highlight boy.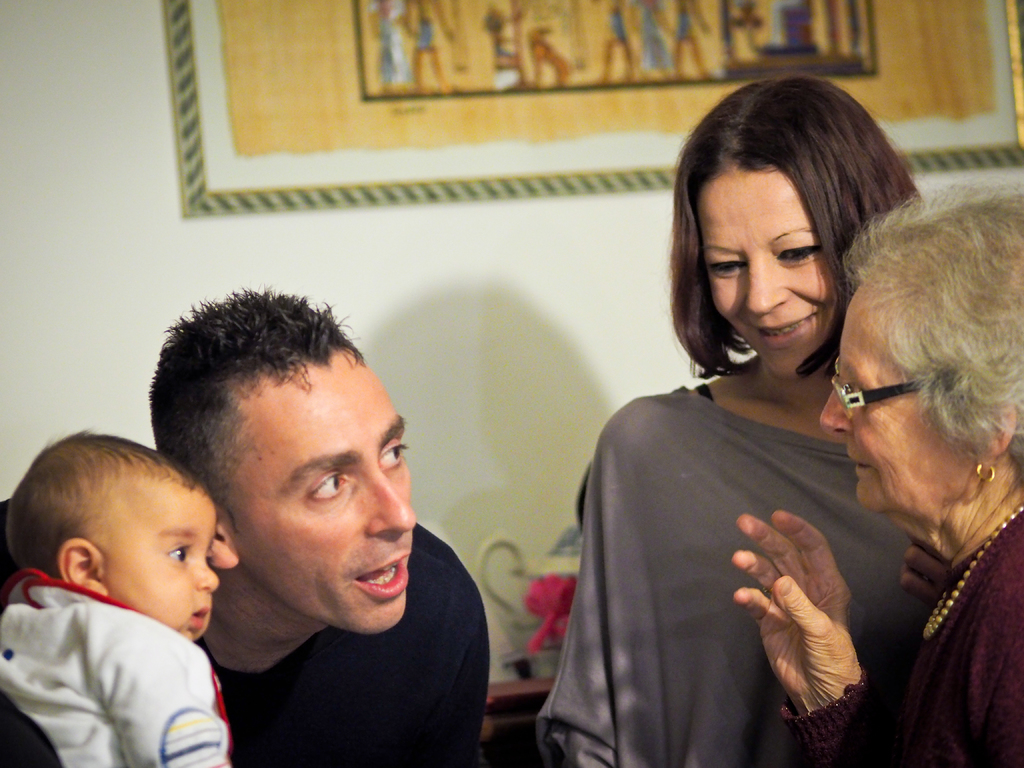
Highlighted region: rect(3, 425, 230, 767).
